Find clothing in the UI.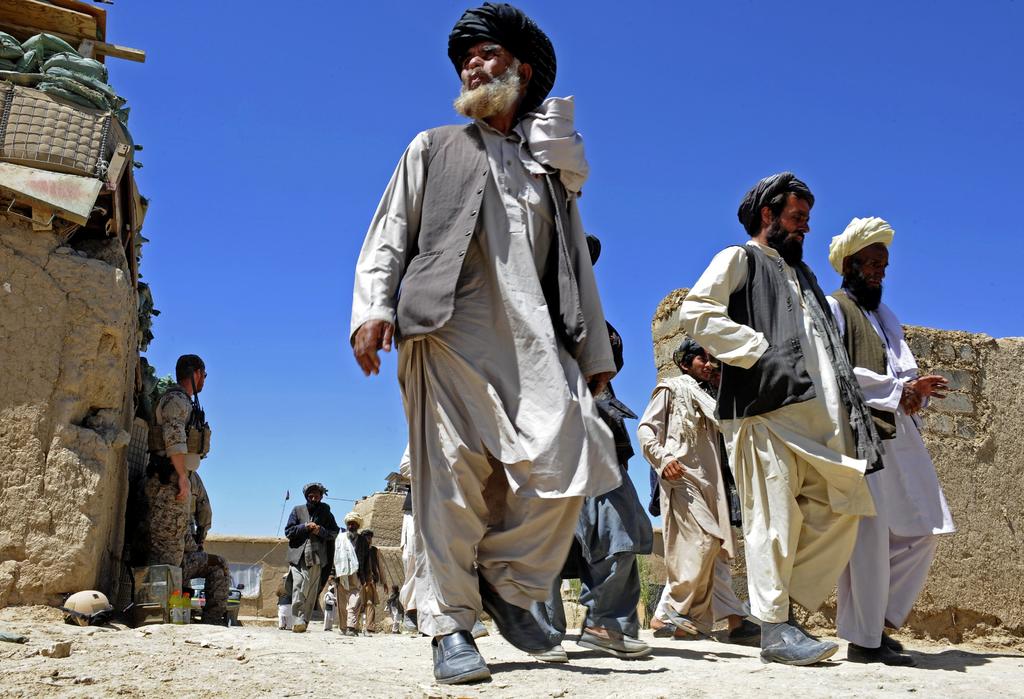
UI element at (left=276, top=576, right=296, bottom=632).
